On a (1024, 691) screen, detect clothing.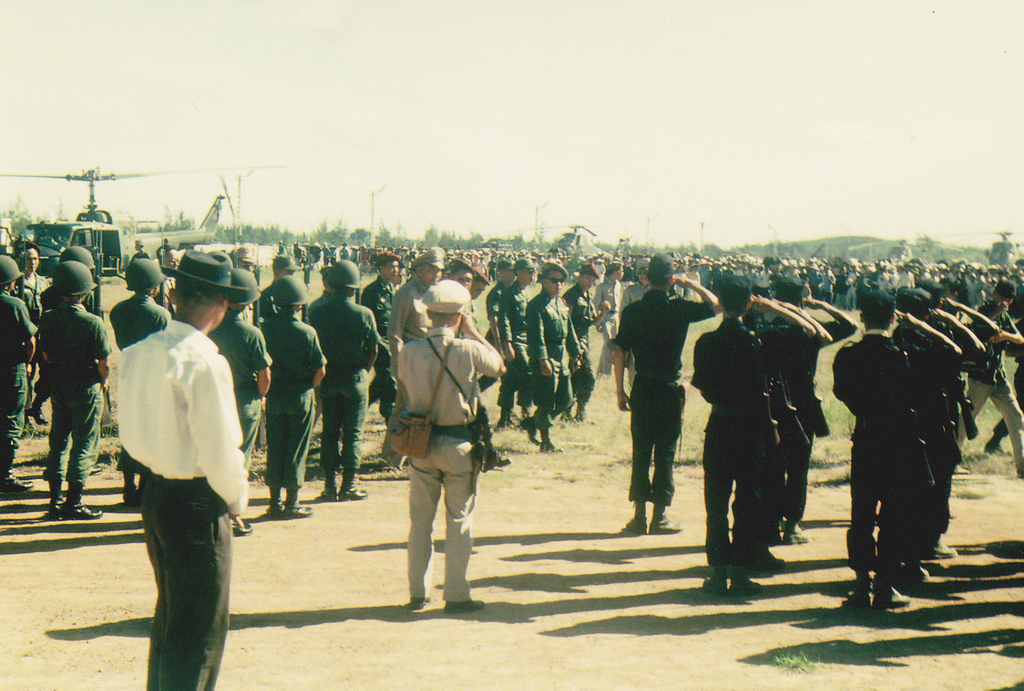
bbox=(526, 288, 568, 432).
